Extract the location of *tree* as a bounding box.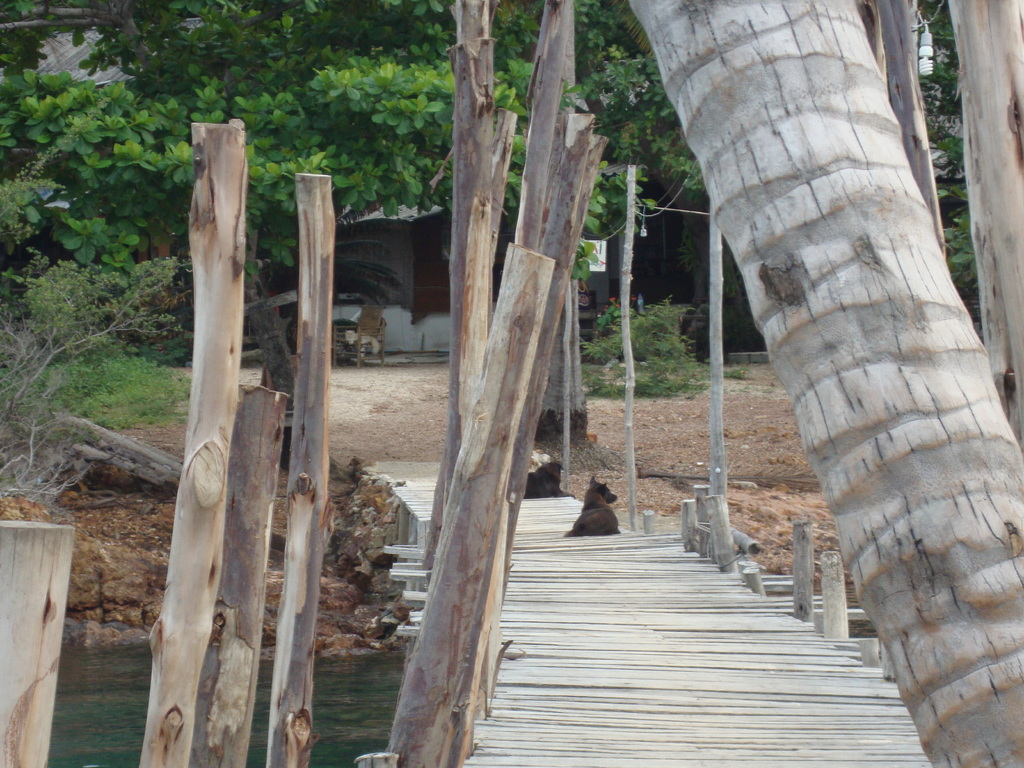
(627, 0, 1023, 767).
